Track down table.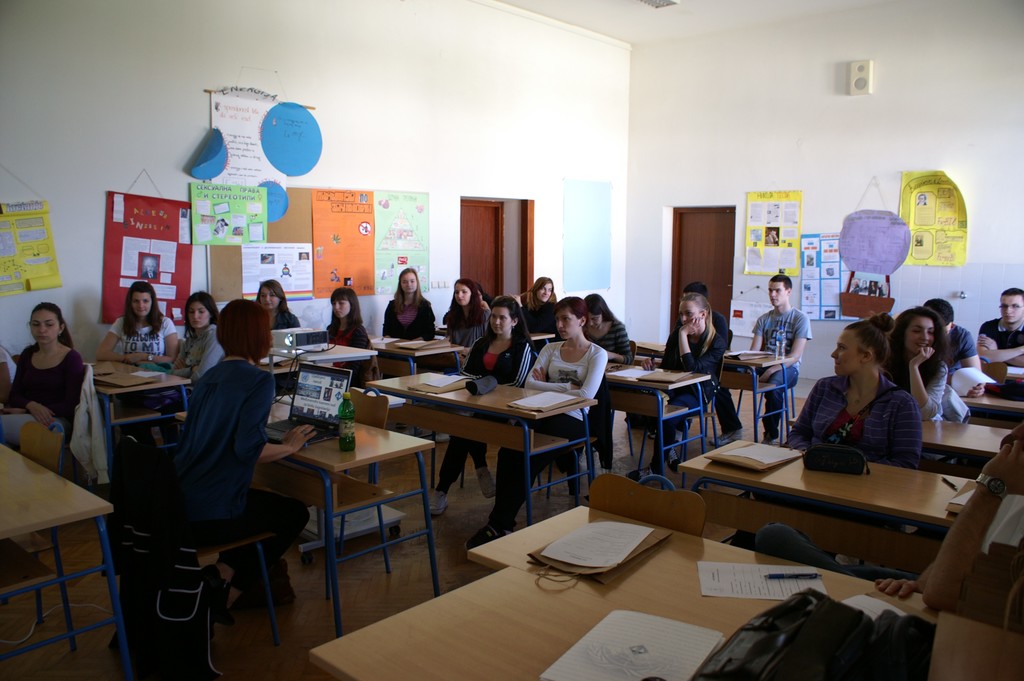
Tracked to 365, 330, 465, 440.
